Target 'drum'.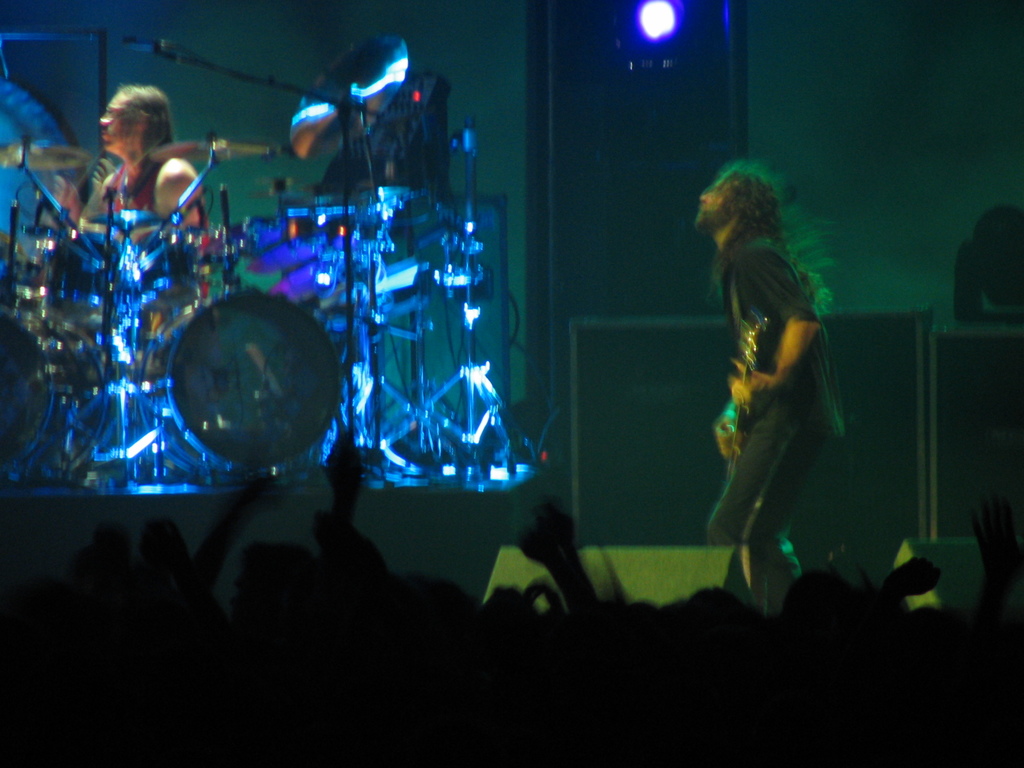
Target region: Rect(44, 236, 122, 326).
